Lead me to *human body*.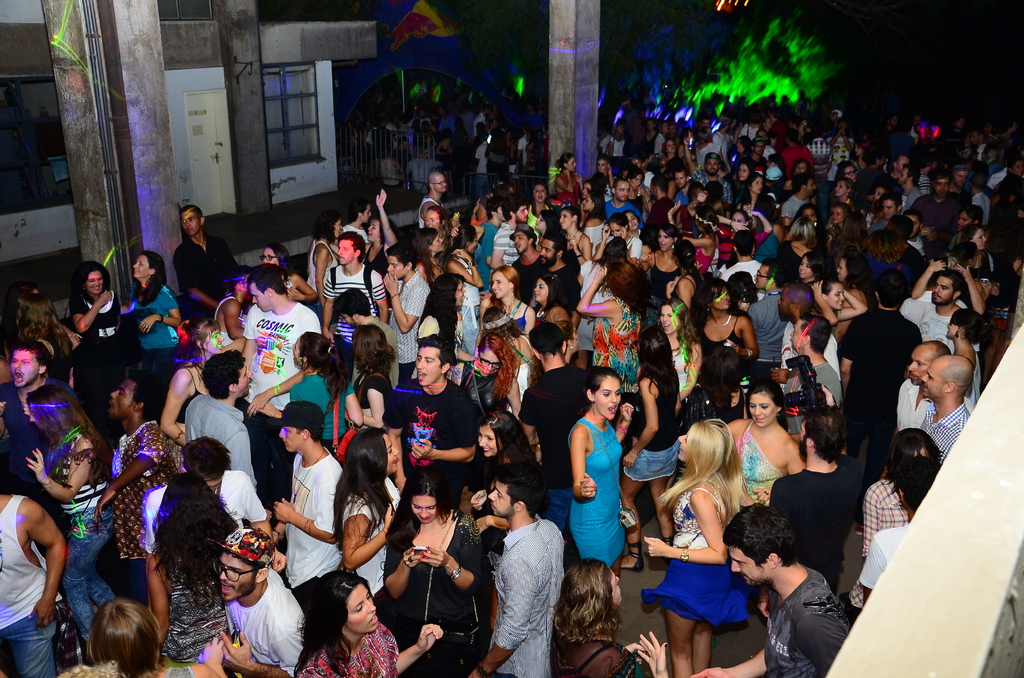
Lead to [863, 216, 919, 282].
